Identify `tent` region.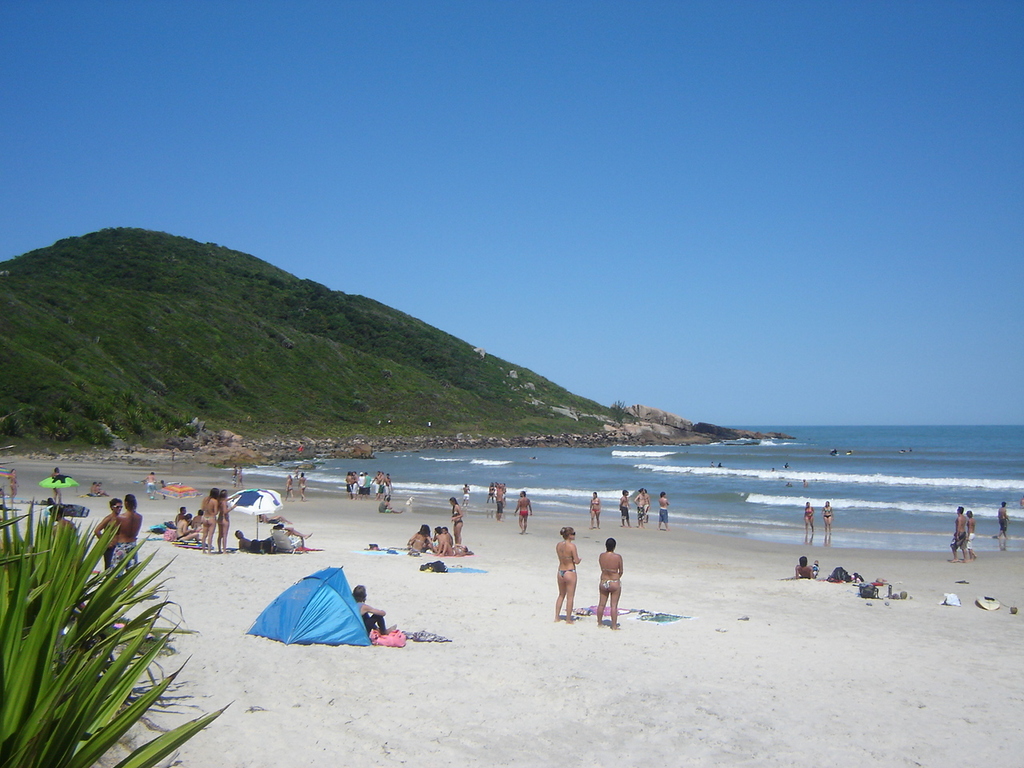
Region: BBox(240, 571, 366, 648).
